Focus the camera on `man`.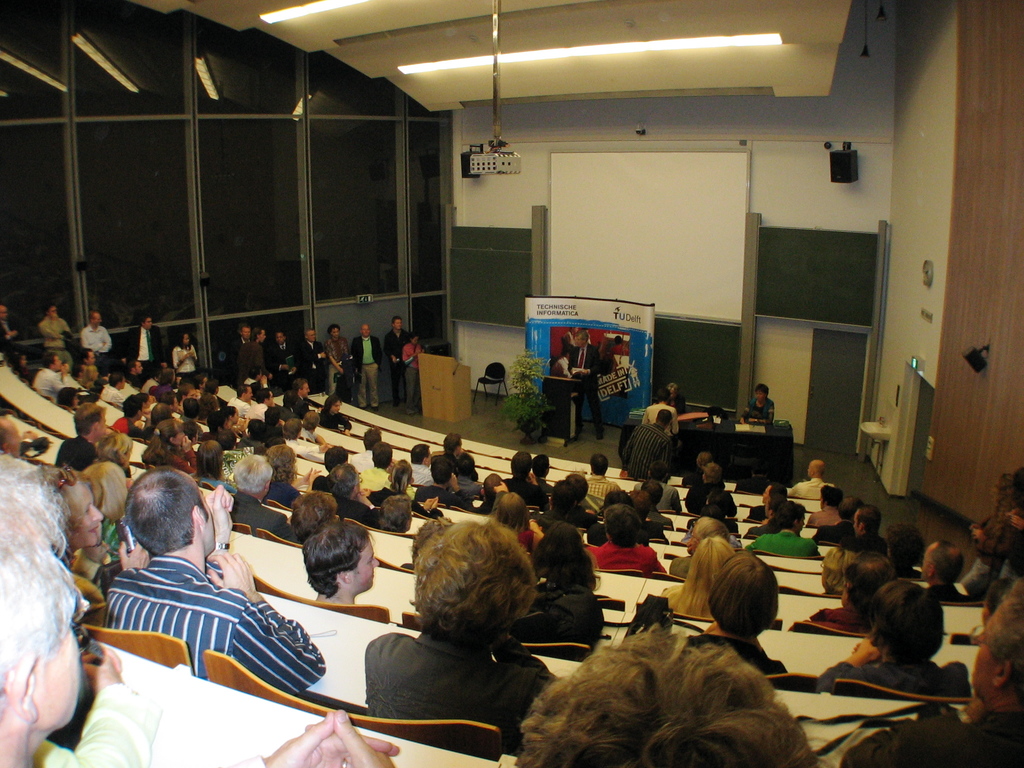
Focus region: {"left": 348, "top": 319, "right": 388, "bottom": 416}.
